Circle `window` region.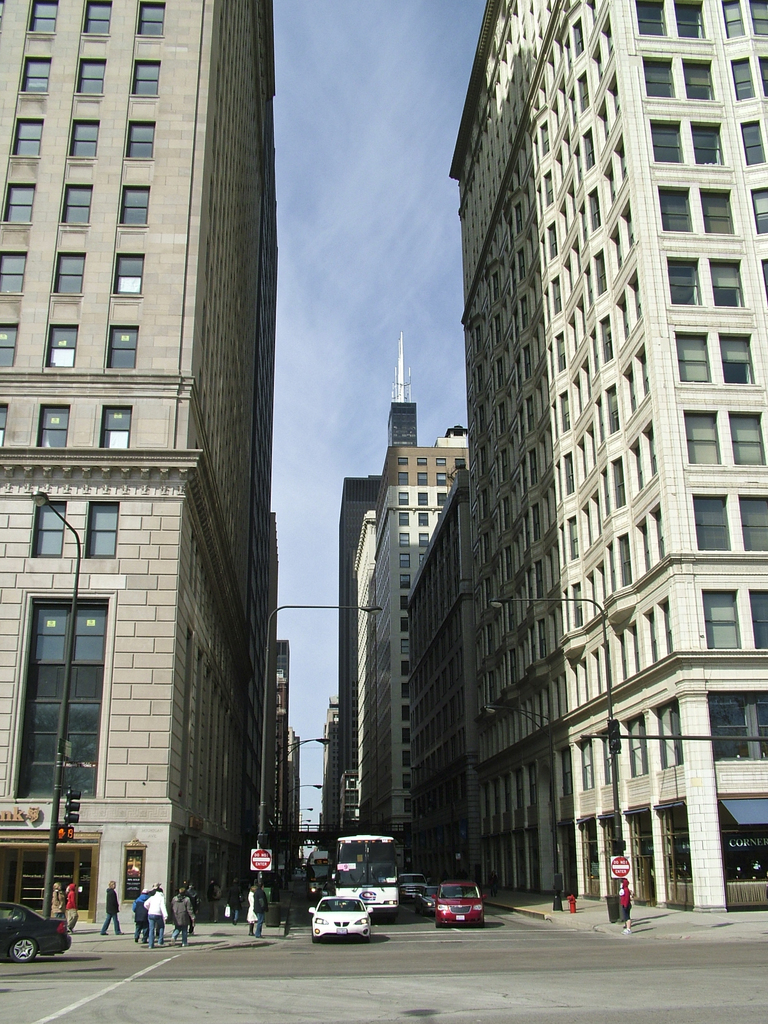
Region: region(588, 188, 604, 235).
